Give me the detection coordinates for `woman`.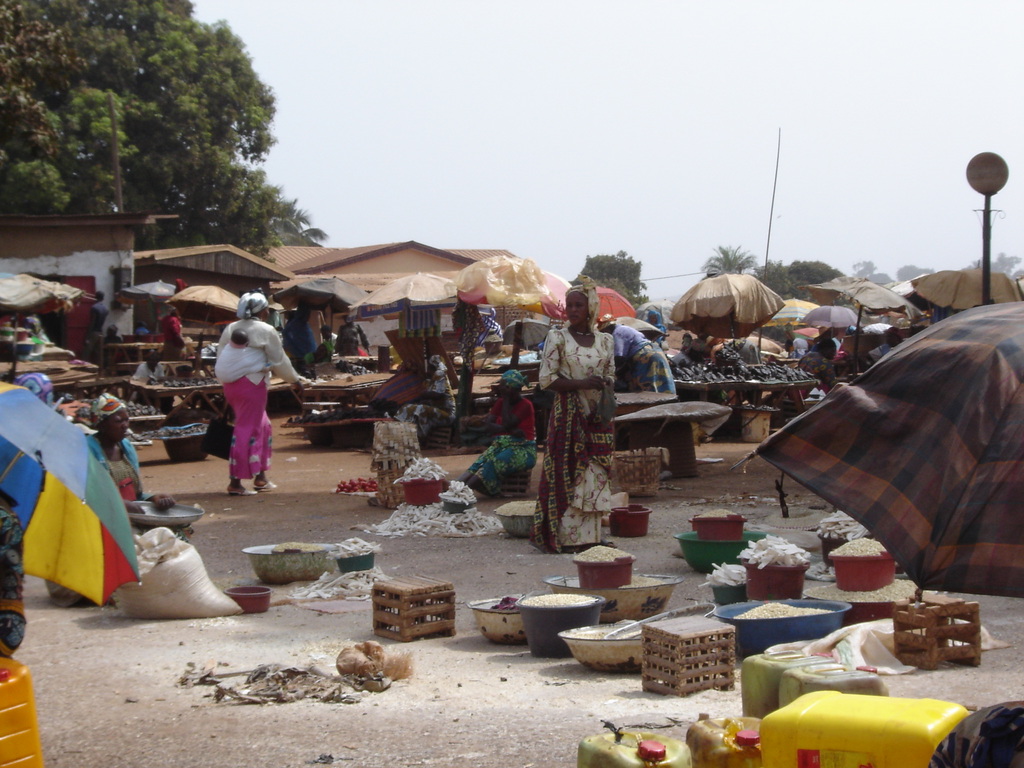
region(389, 353, 457, 442).
